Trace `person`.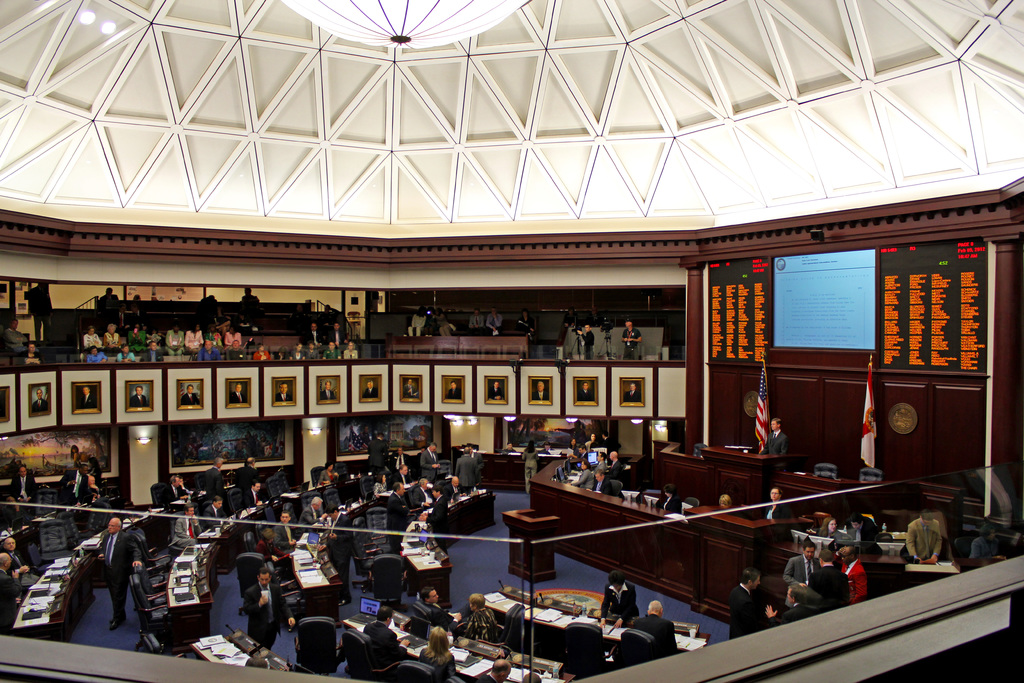
Traced to bbox=(418, 624, 458, 672).
